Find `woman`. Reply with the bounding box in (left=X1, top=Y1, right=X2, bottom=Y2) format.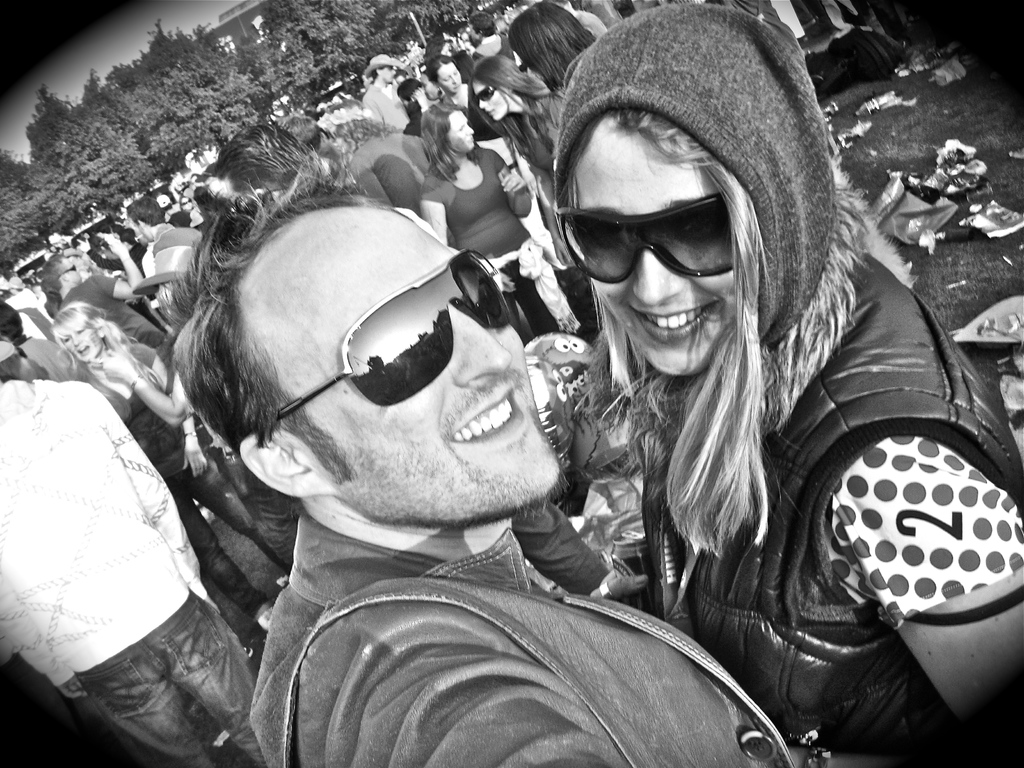
(left=467, top=52, right=566, bottom=268).
